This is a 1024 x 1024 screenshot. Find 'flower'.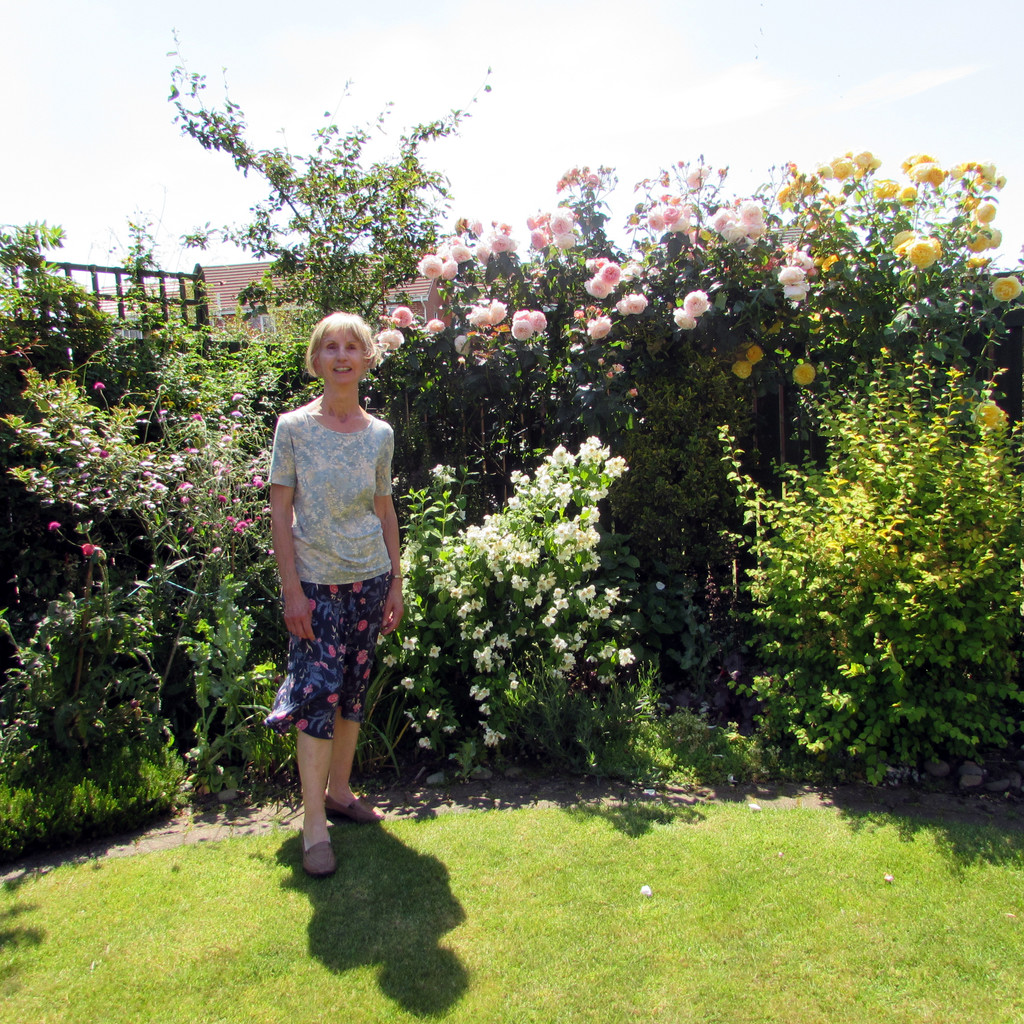
Bounding box: <bbox>794, 367, 818, 384</bbox>.
